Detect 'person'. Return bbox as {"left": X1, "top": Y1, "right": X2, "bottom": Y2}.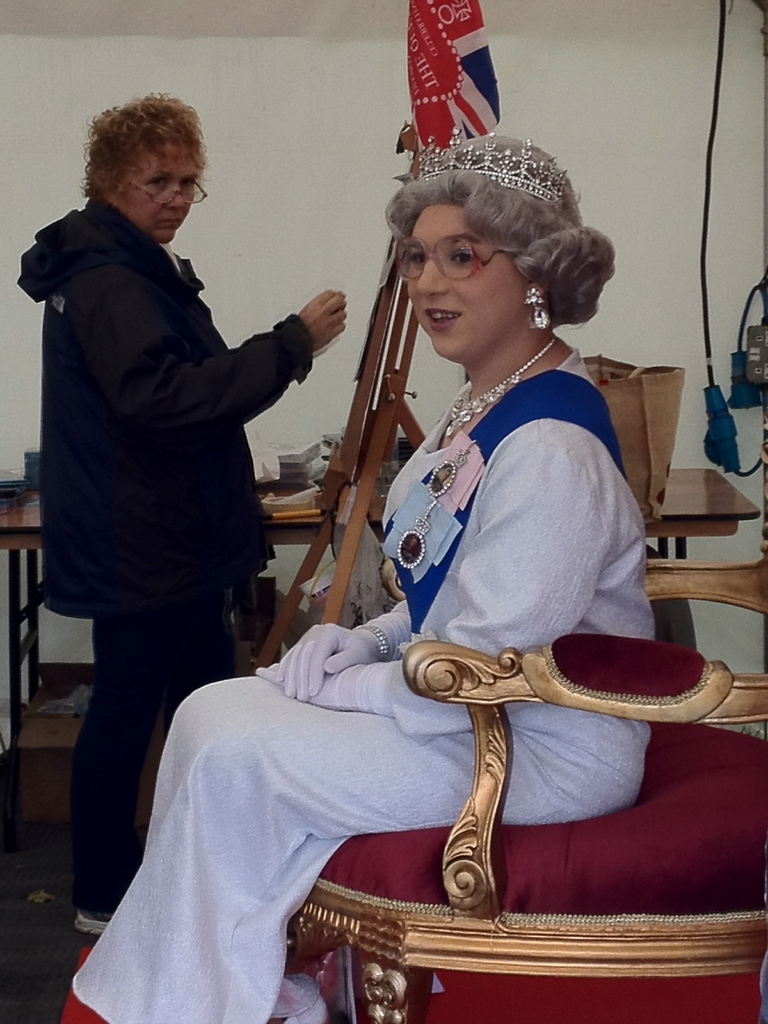
{"left": 78, "top": 127, "right": 659, "bottom": 1021}.
